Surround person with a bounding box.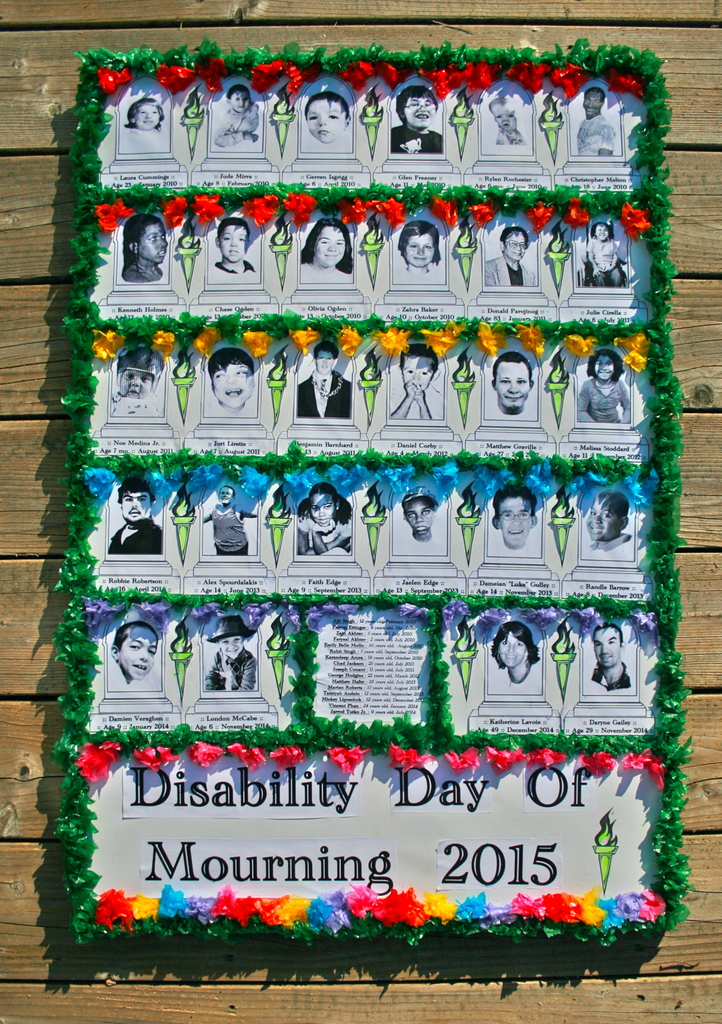
bbox(294, 335, 350, 424).
